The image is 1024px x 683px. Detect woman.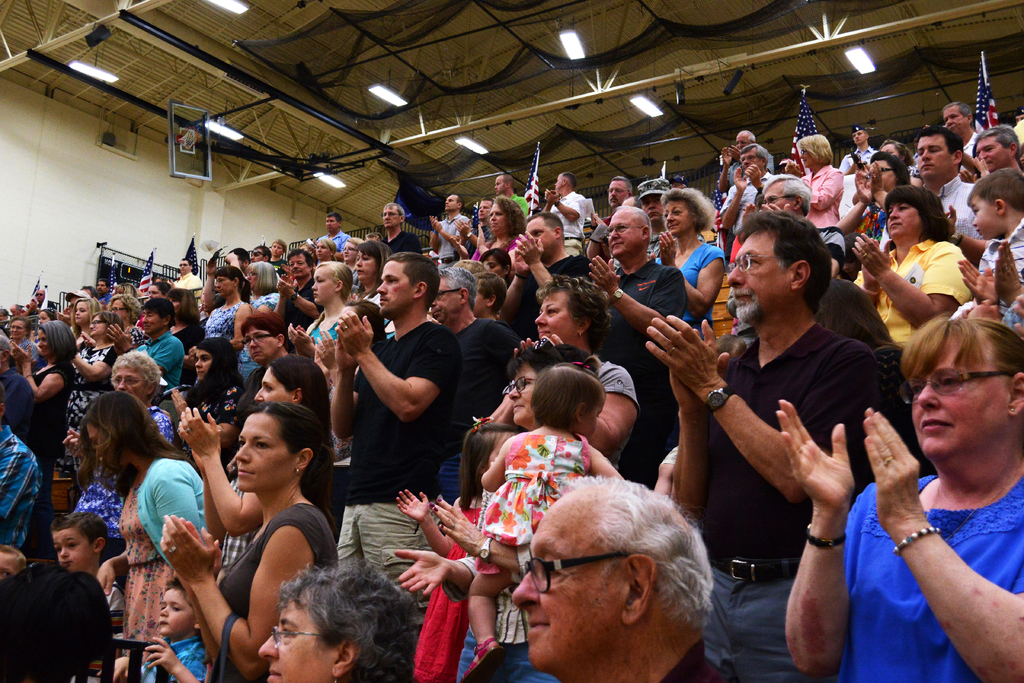
Detection: (x1=9, y1=317, x2=73, y2=520).
